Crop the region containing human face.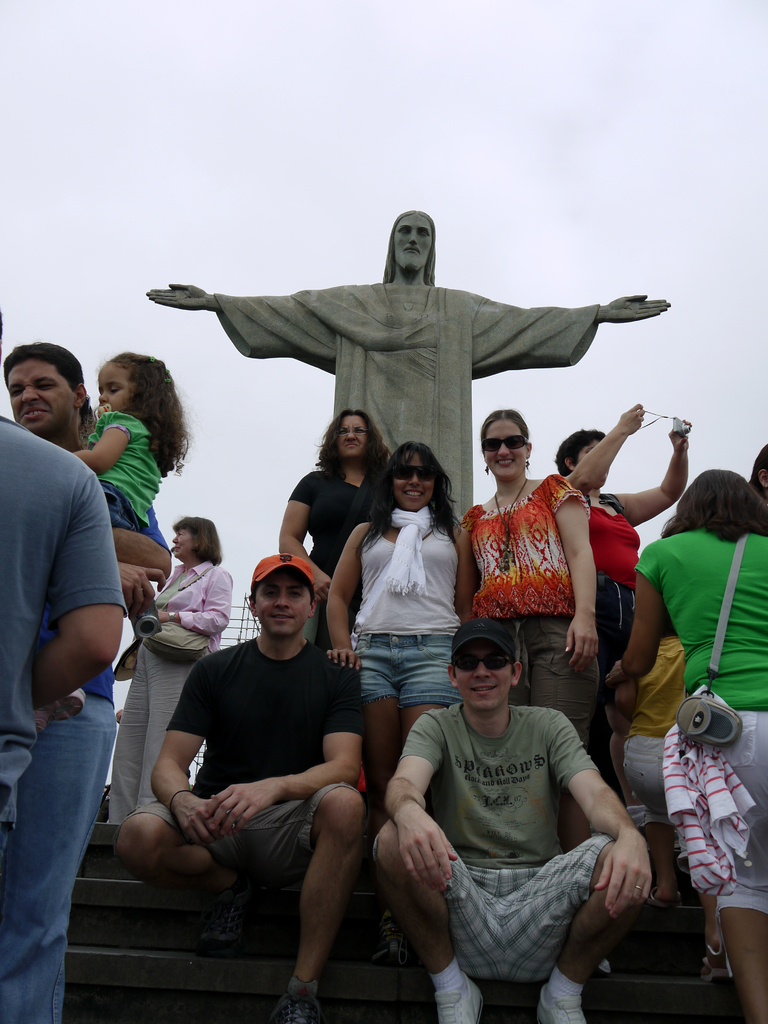
Crop region: l=332, t=410, r=365, b=468.
